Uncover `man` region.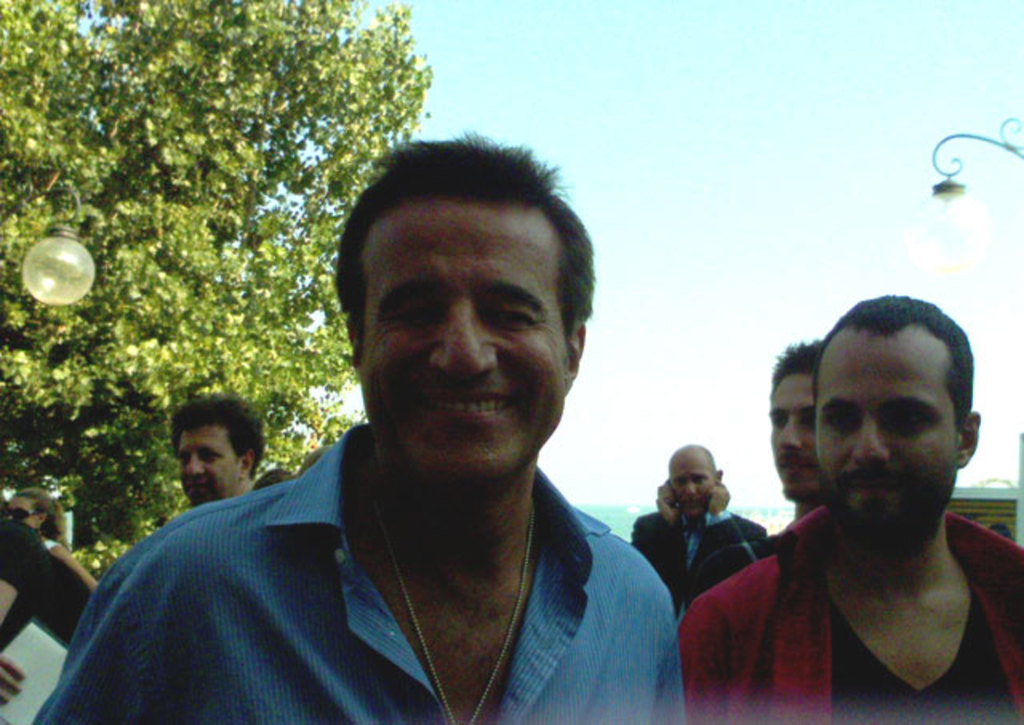
Uncovered: Rect(629, 440, 766, 619).
